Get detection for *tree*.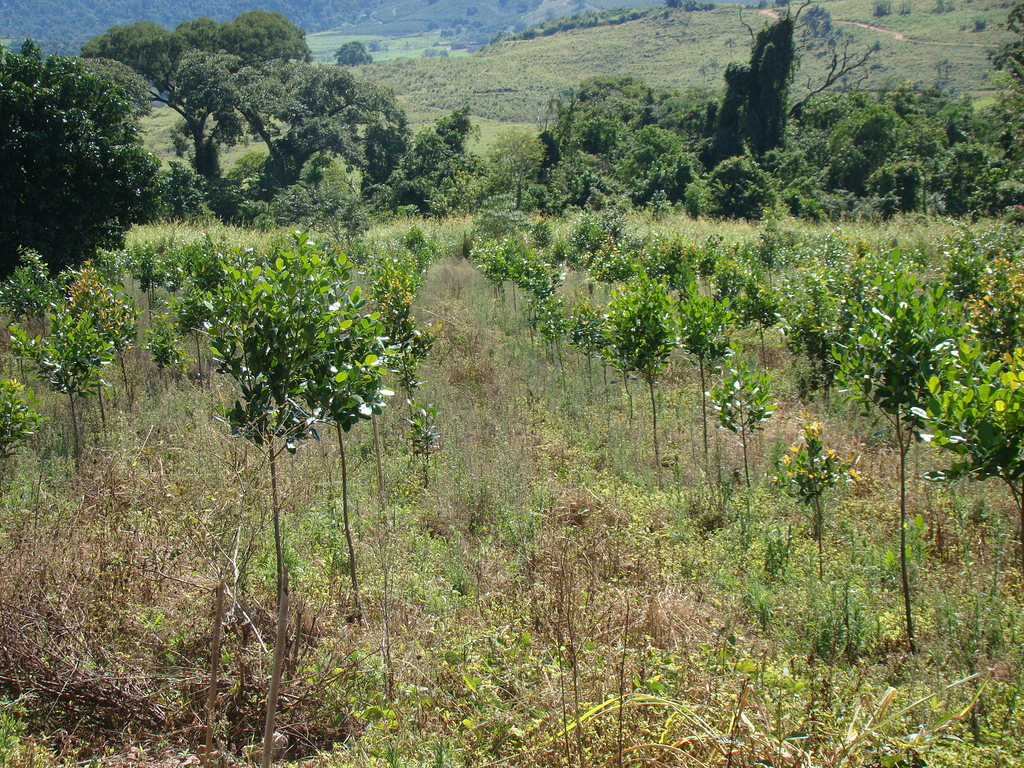
Detection: left=80, top=12, right=314, bottom=182.
